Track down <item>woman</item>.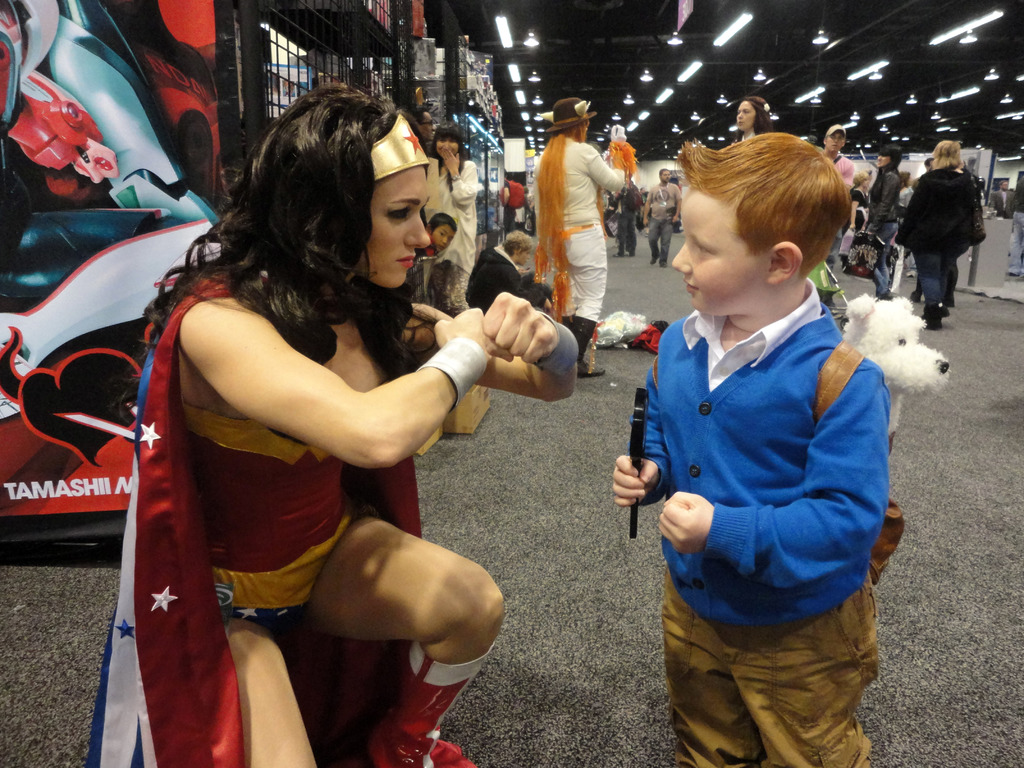
Tracked to <region>112, 65, 518, 767</region>.
